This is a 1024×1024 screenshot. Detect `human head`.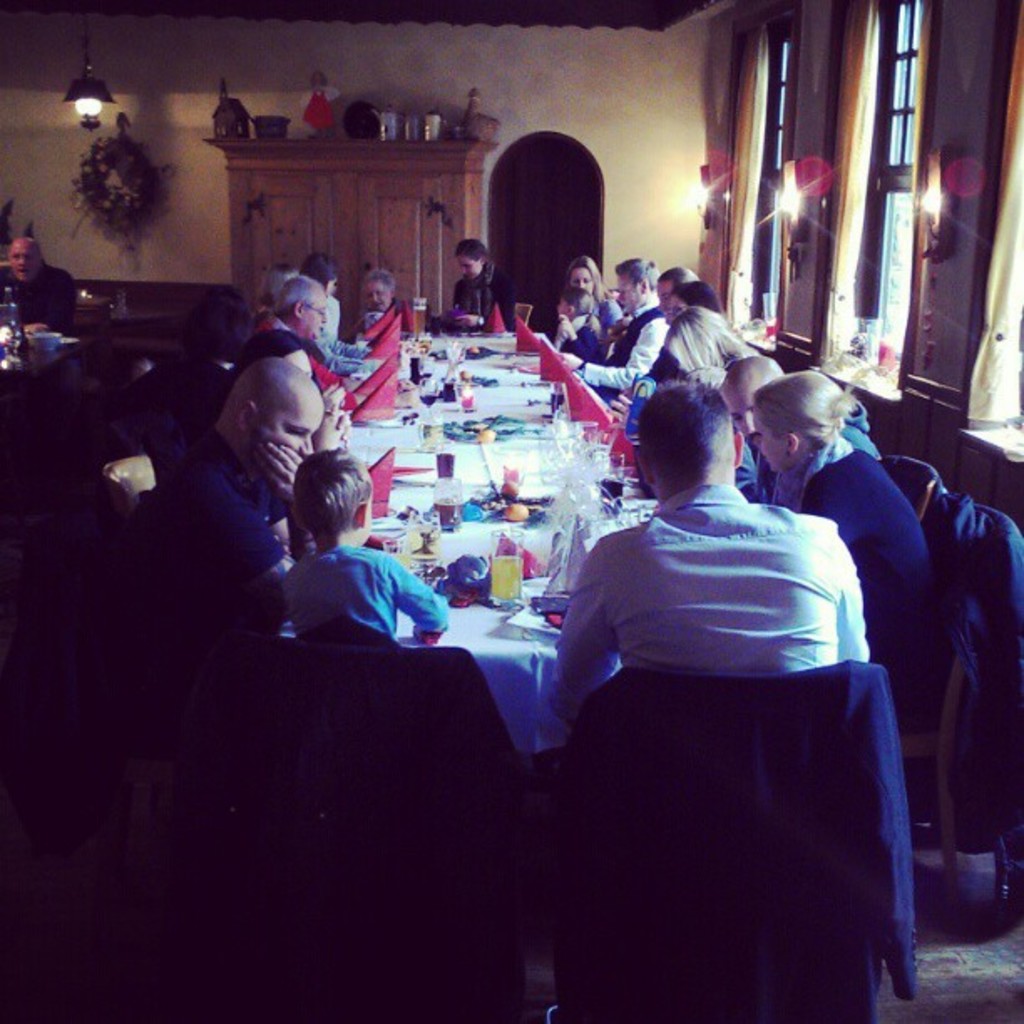
rect(186, 296, 254, 363).
